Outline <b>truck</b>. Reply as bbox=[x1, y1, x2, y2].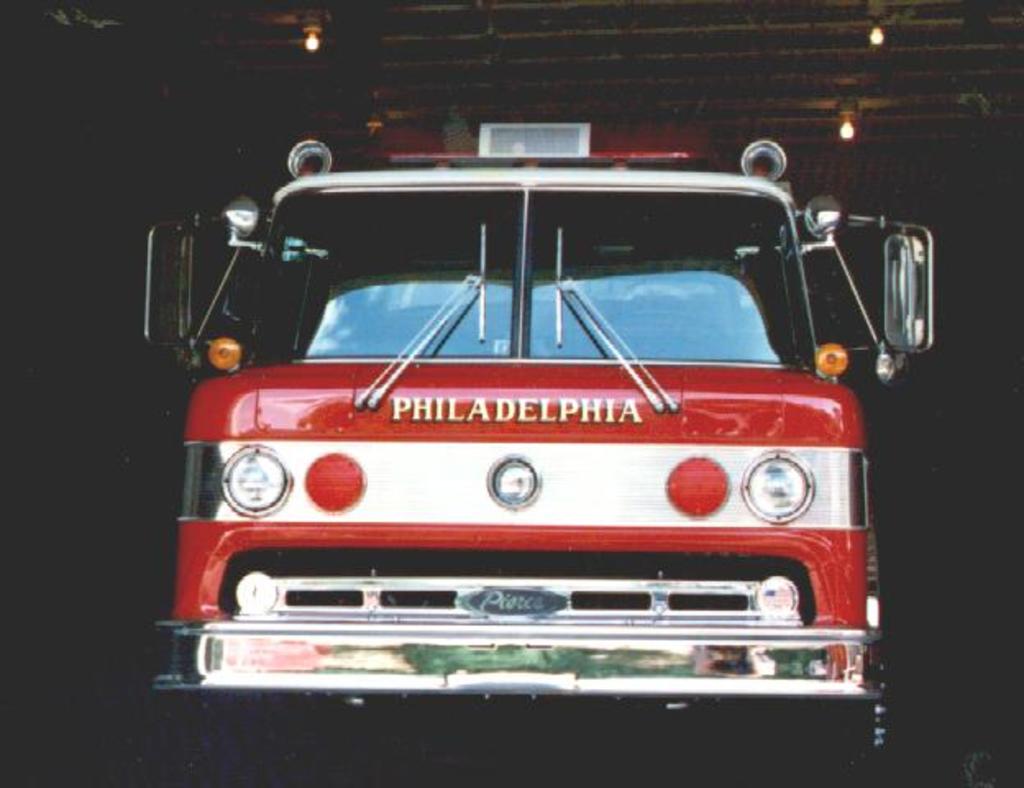
bbox=[133, 148, 911, 744].
